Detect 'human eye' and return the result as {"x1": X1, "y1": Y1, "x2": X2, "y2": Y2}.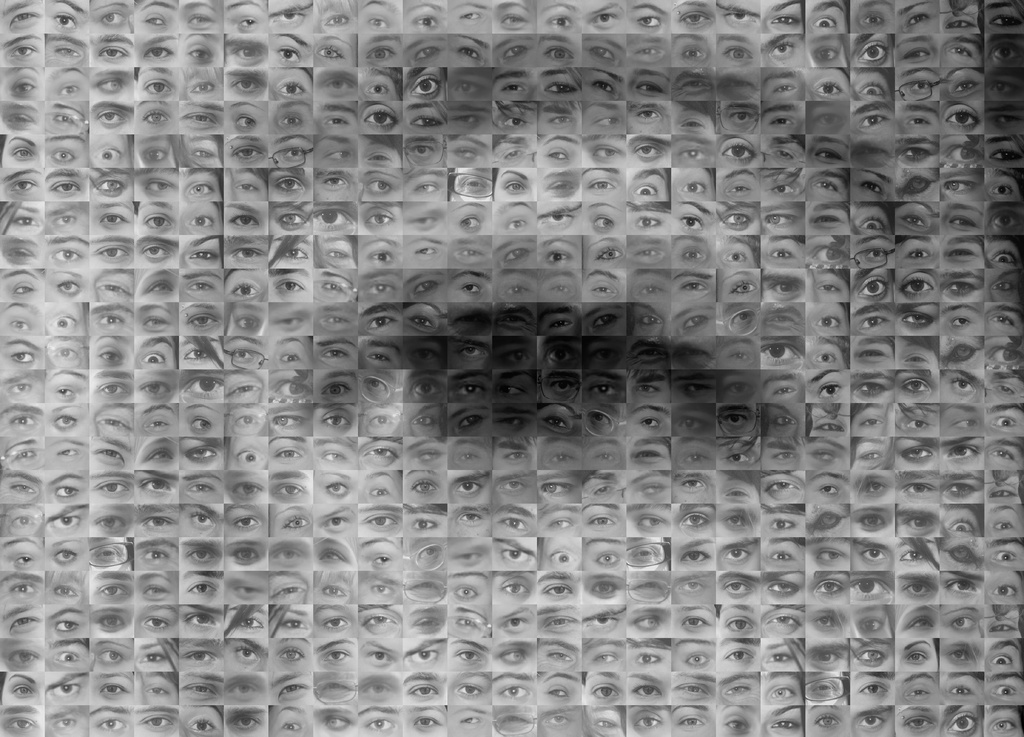
{"x1": 52, "y1": 341, "x2": 77, "y2": 362}.
